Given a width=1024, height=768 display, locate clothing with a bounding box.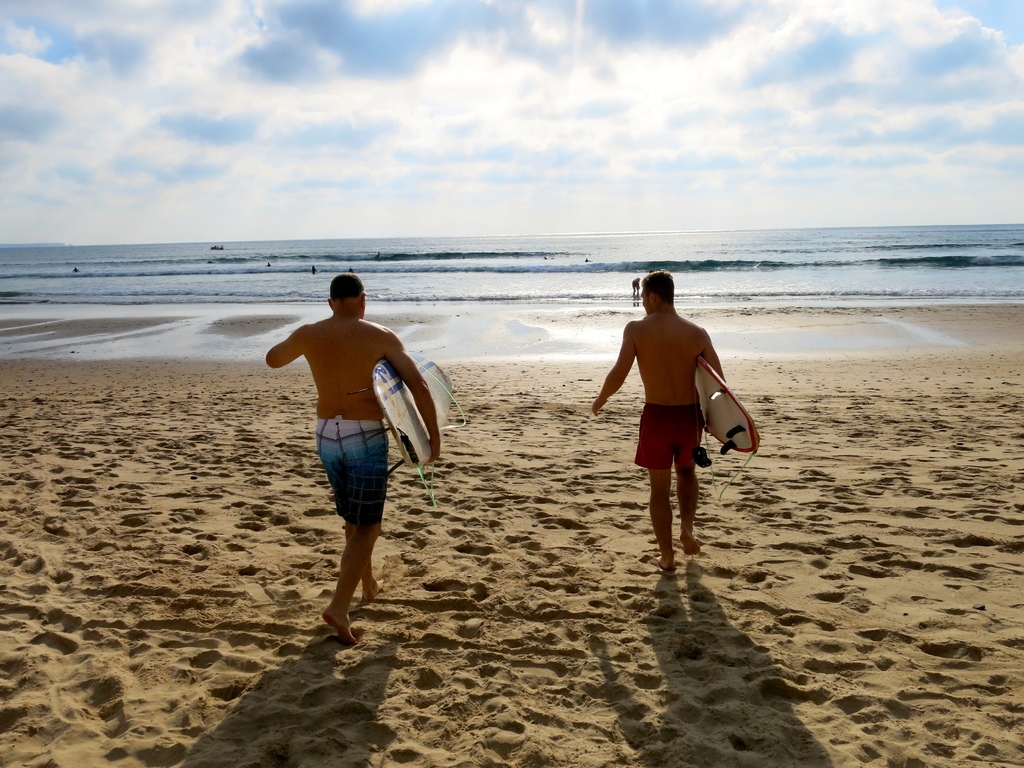
Located: 314 413 390 530.
